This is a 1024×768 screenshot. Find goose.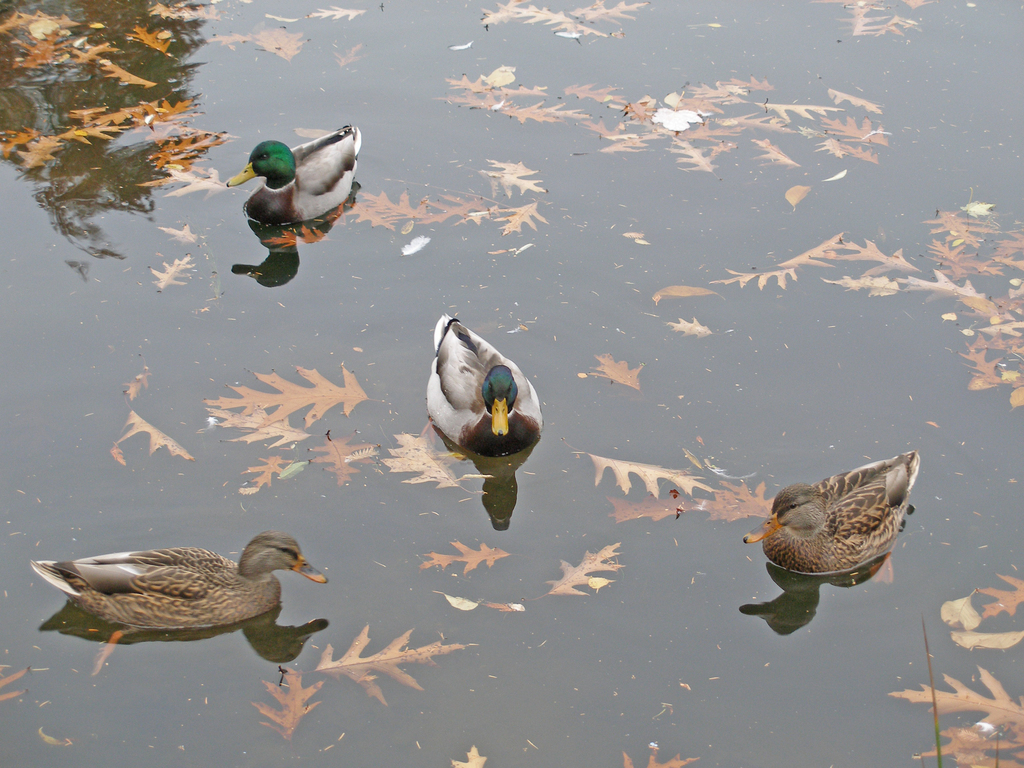
Bounding box: bbox=(746, 448, 919, 574).
